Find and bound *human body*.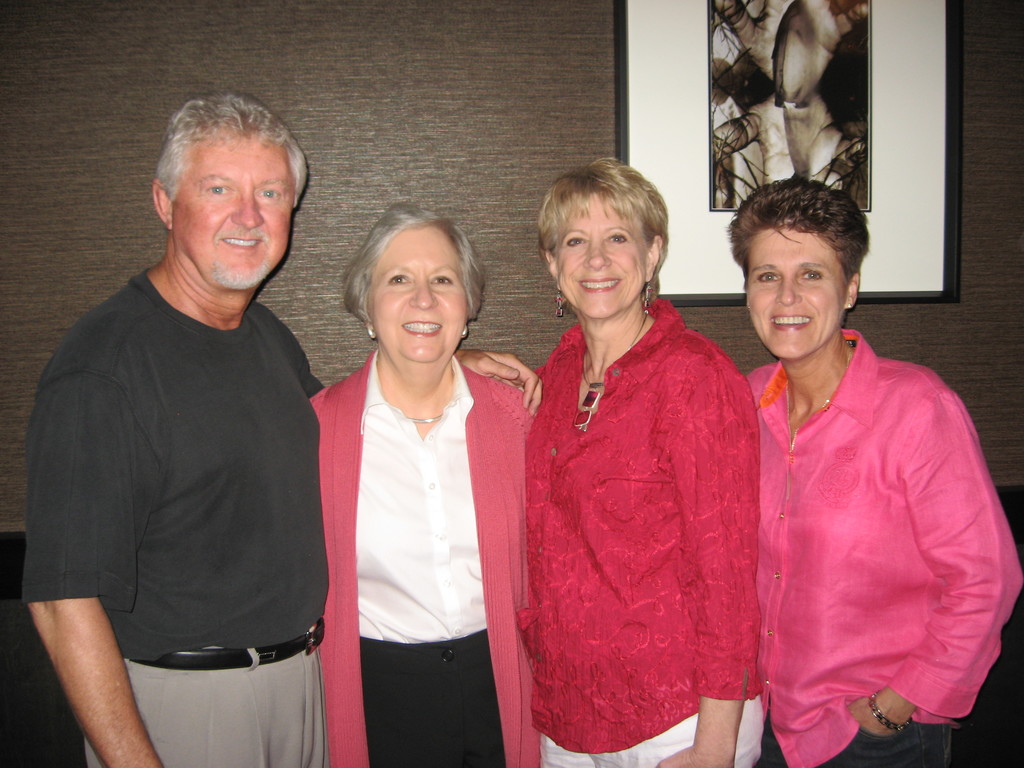
Bound: [510, 152, 772, 766].
